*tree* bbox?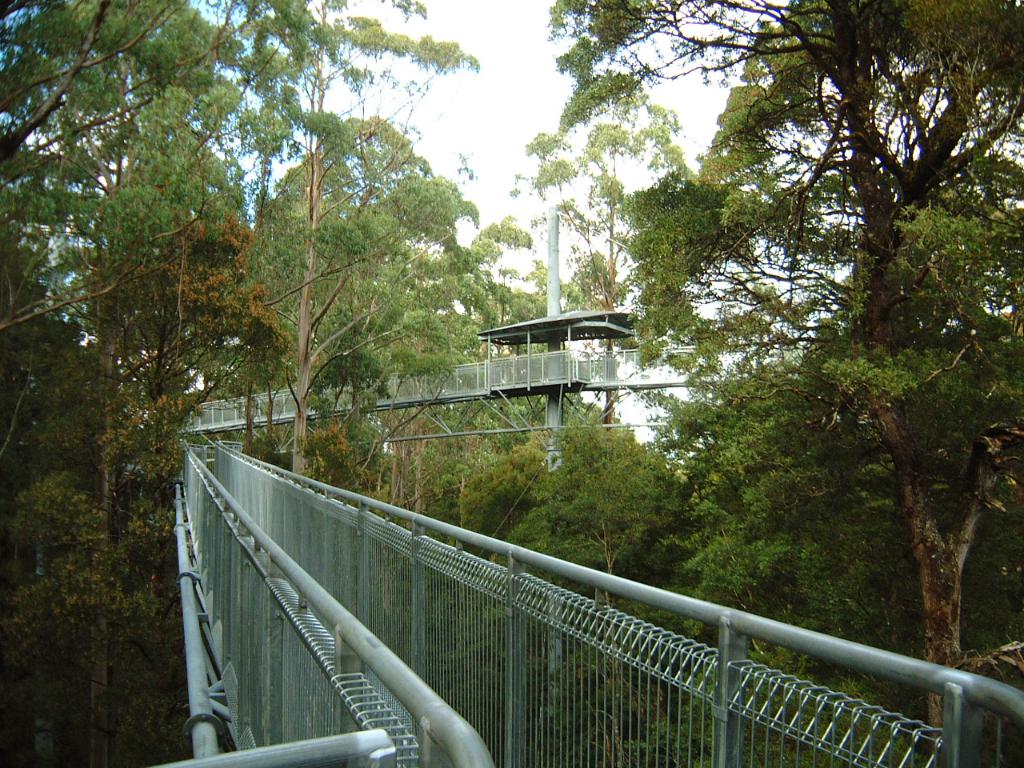
[493, 409, 675, 641]
